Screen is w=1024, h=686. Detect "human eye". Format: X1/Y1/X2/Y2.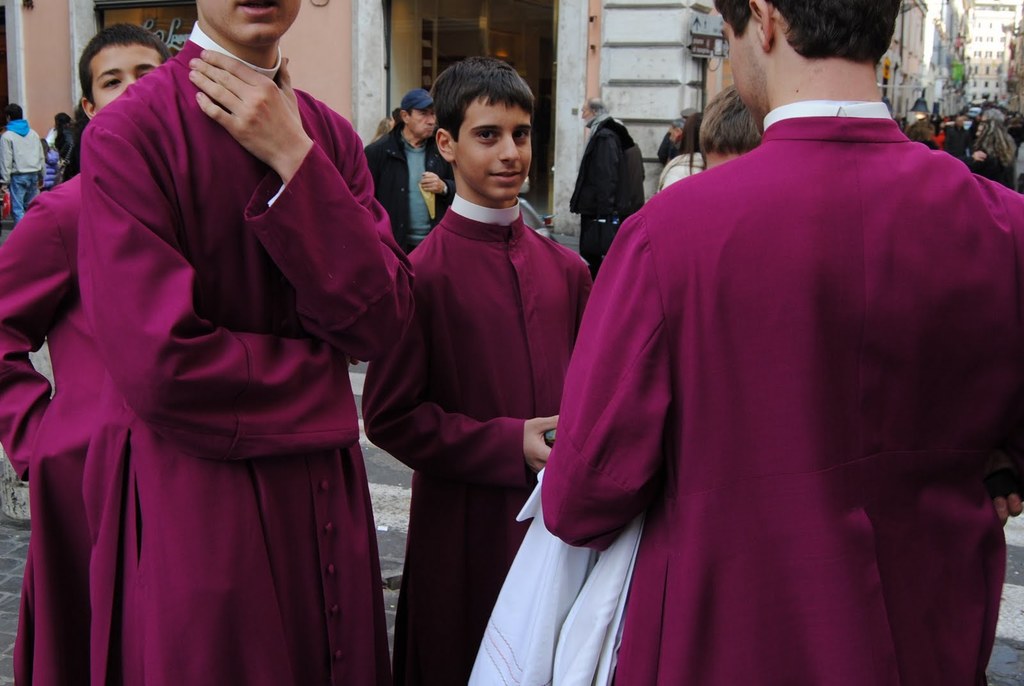
512/128/532/142.
